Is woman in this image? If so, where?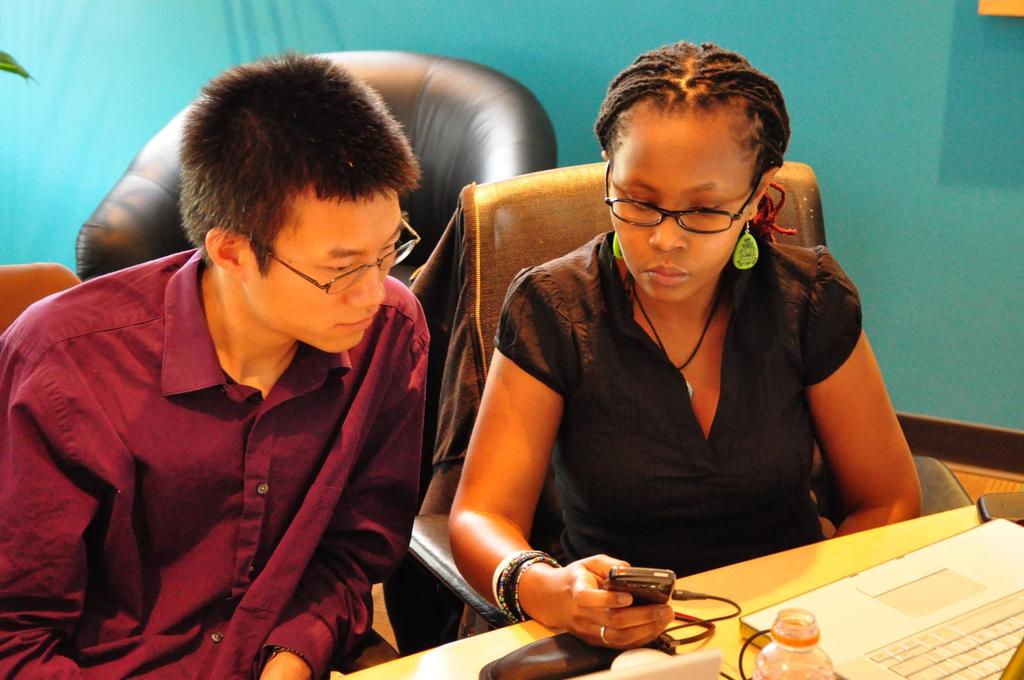
Yes, at BBox(449, 36, 927, 647).
